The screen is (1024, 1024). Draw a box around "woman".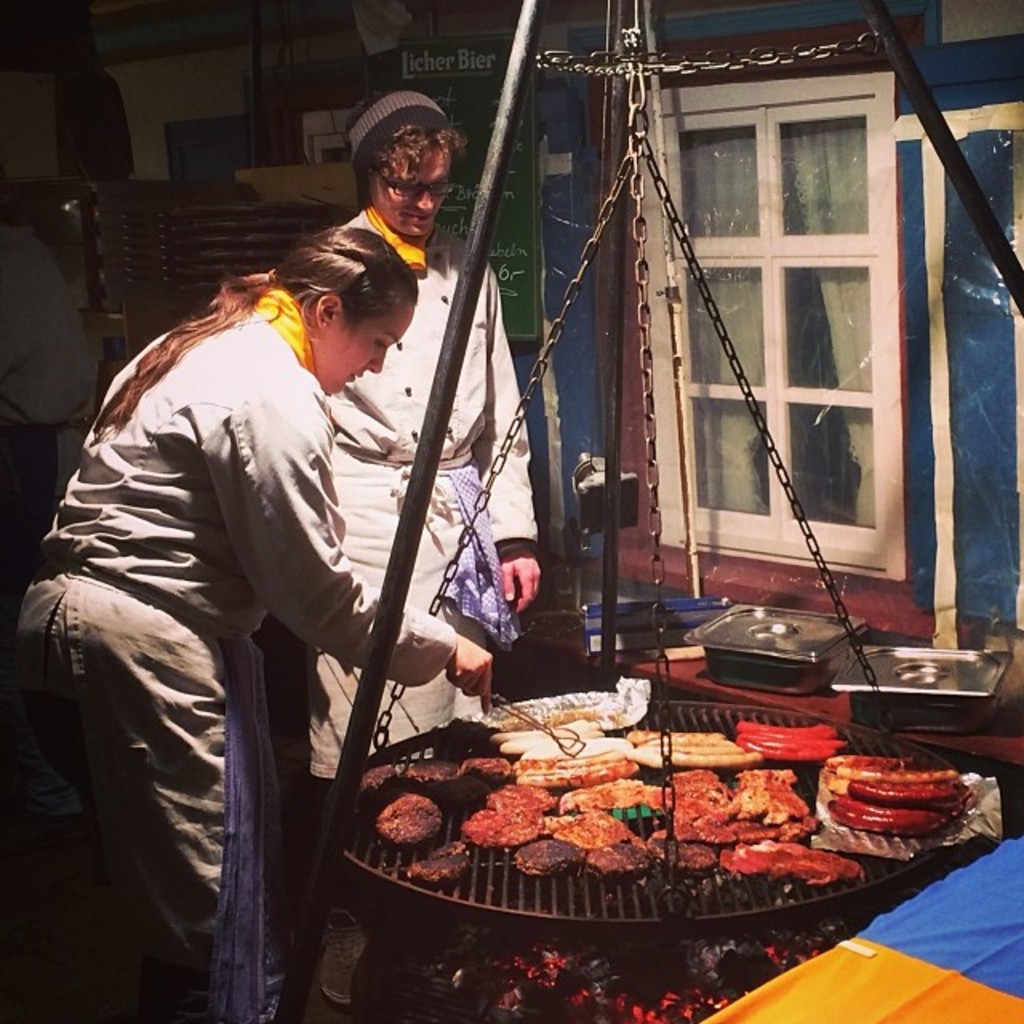
{"left": 0, "top": 214, "right": 504, "bottom": 1022}.
